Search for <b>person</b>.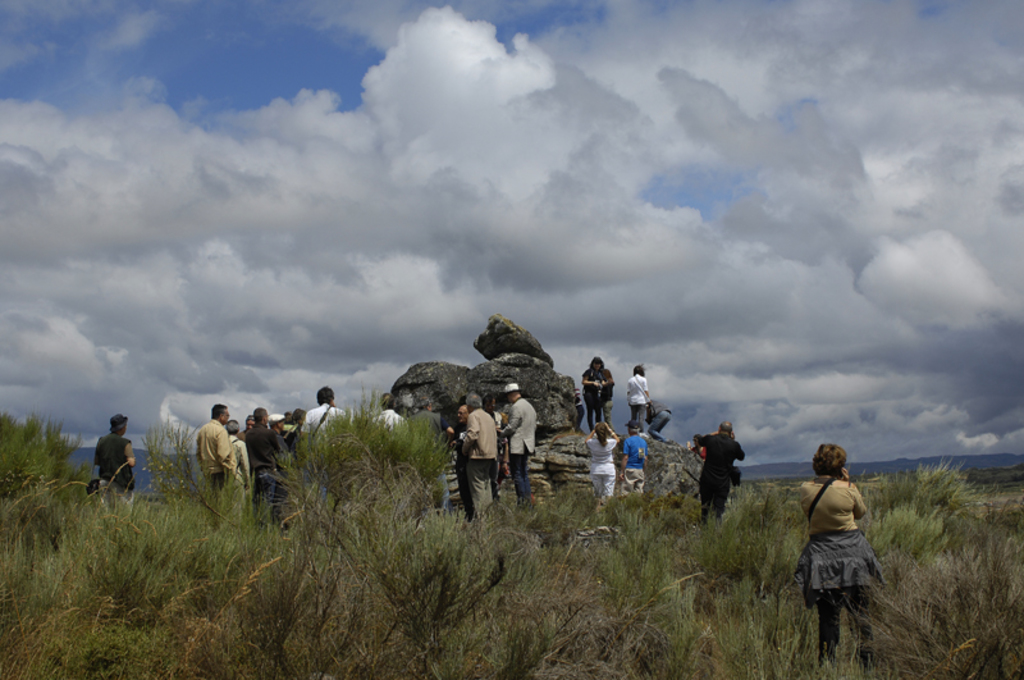
Found at x1=803 y1=438 x2=888 y2=657.
